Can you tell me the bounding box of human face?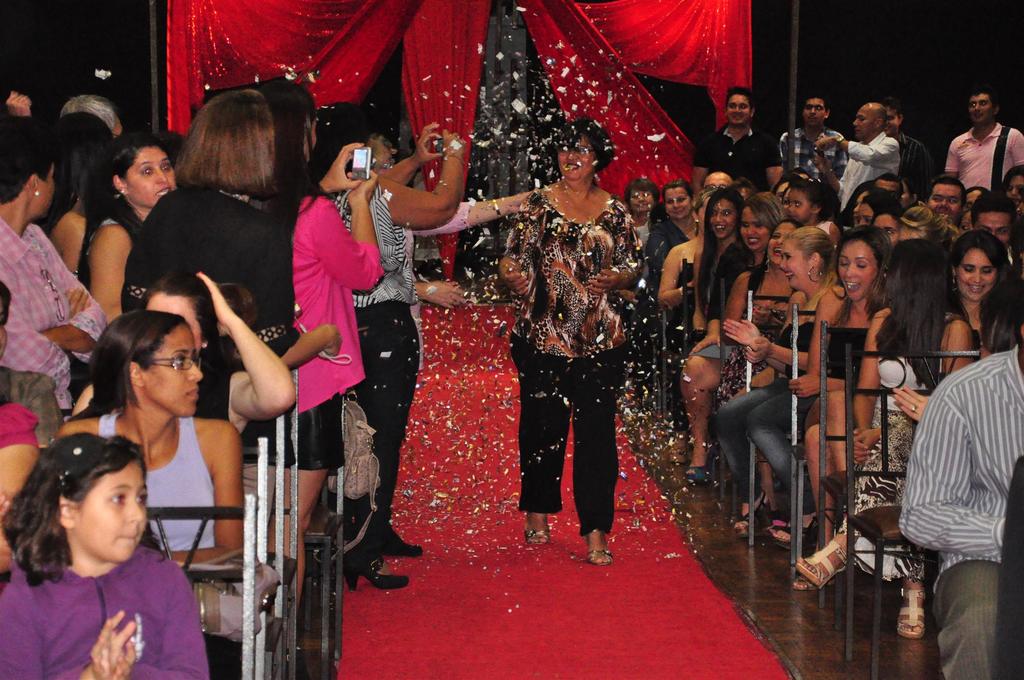
556:135:596:181.
